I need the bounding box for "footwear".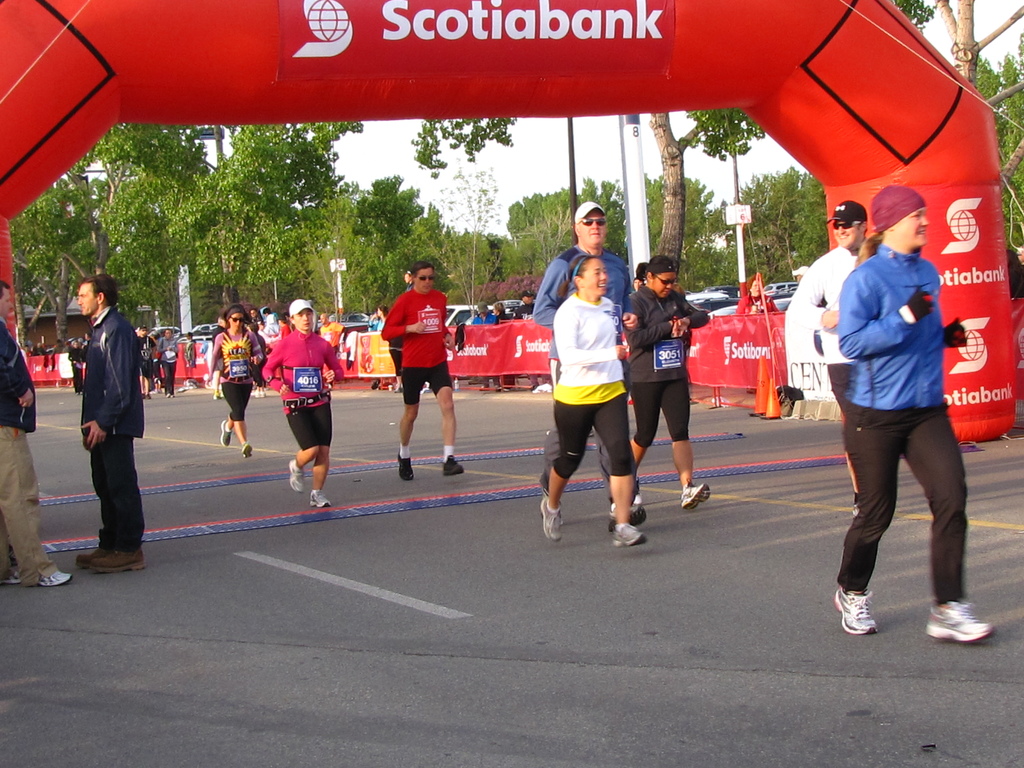
Here it is: bbox=(35, 563, 69, 586).
